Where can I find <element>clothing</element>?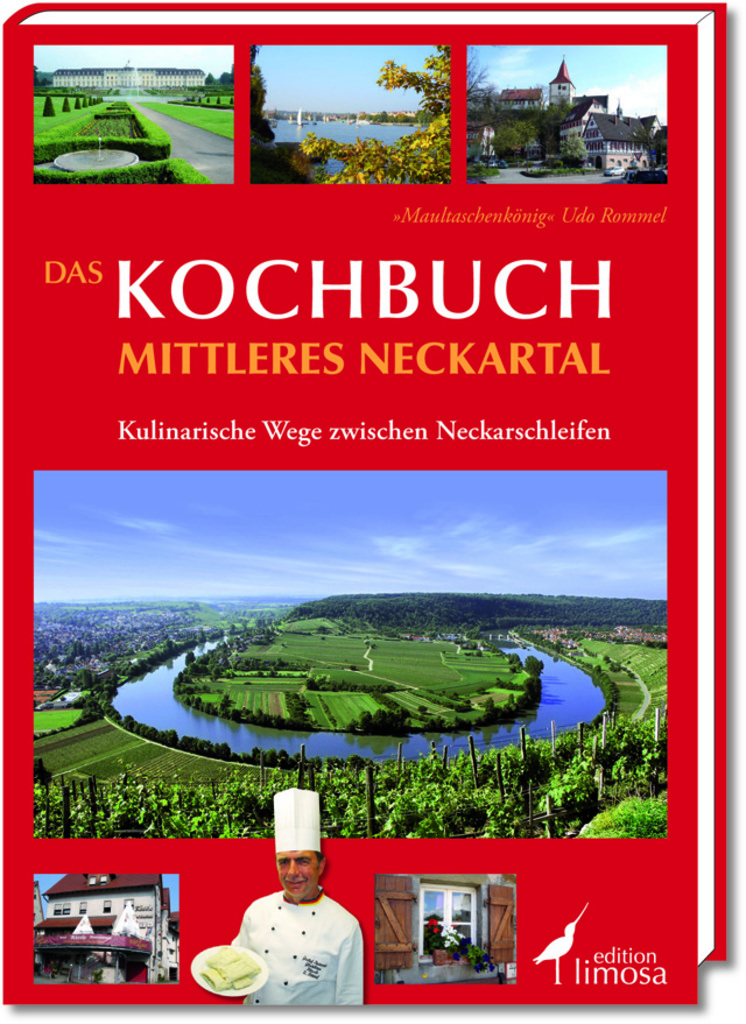
You can find it at detection(203, 894, 374, 998).
